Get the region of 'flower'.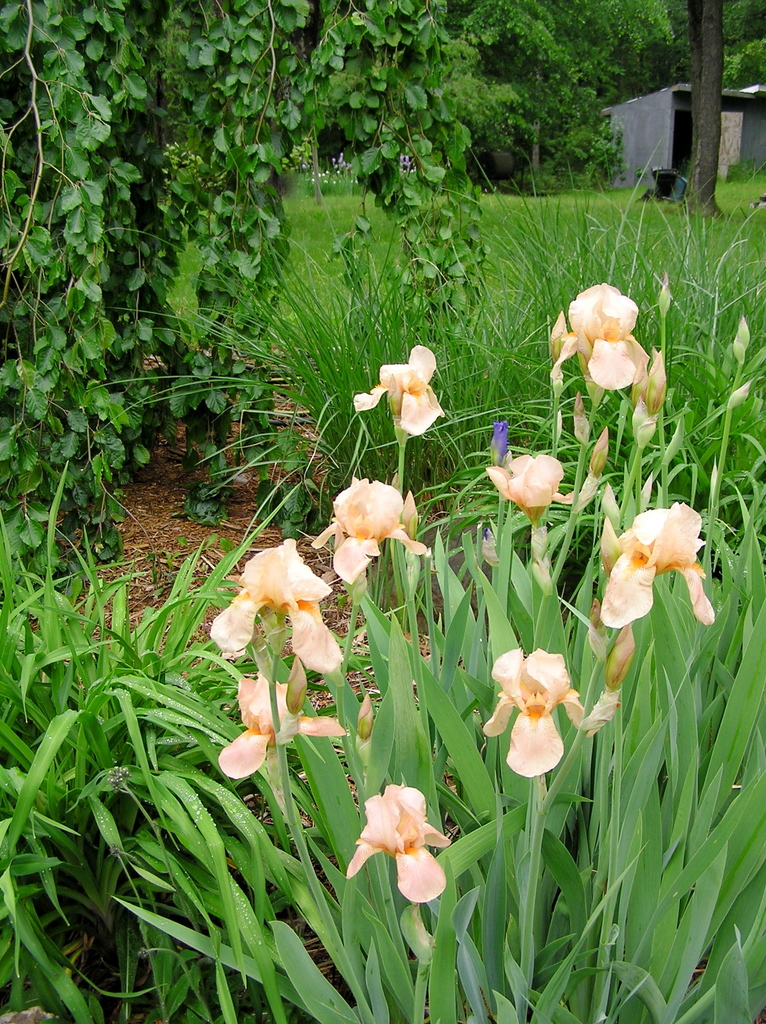
x1=542 y1=278 x2=654 y2=396.
